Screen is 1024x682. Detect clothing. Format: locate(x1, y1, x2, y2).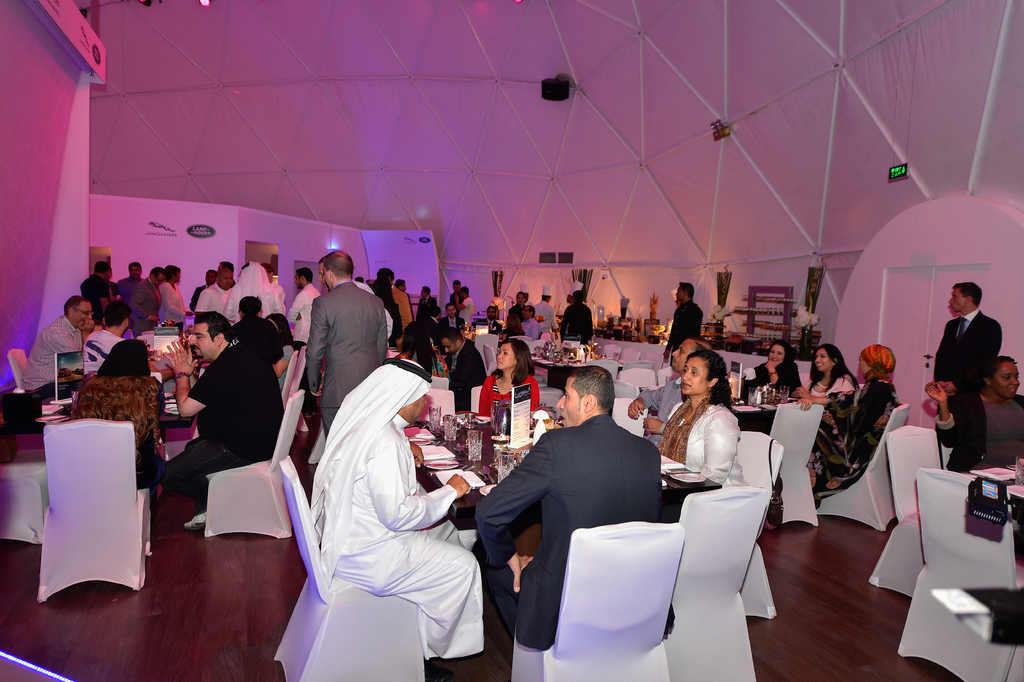
locate(932, 394, 1023, 474).
